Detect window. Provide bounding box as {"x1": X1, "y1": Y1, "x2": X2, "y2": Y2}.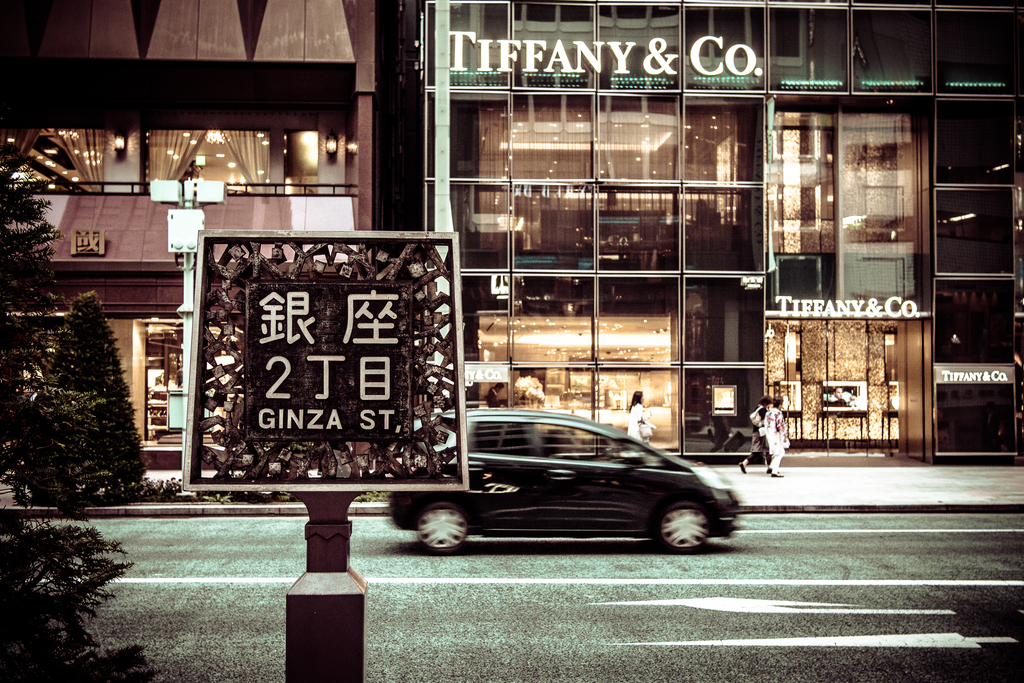
{"x1": 779, "y1": 90, "x2": 938, "y2": 305}.
